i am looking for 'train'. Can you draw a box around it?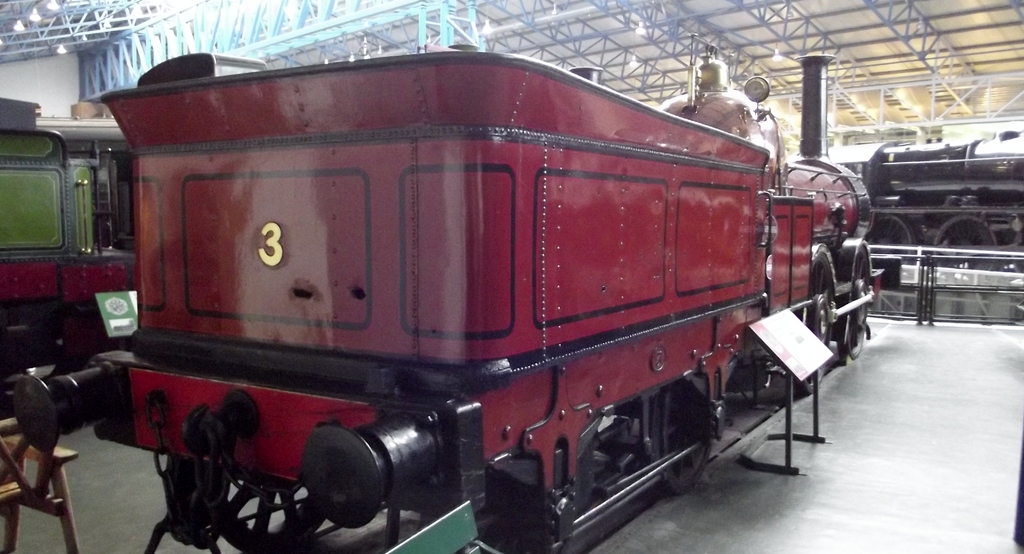
Sure, the bounding box is x1=8 y1=54 x2=882 y2=553.
